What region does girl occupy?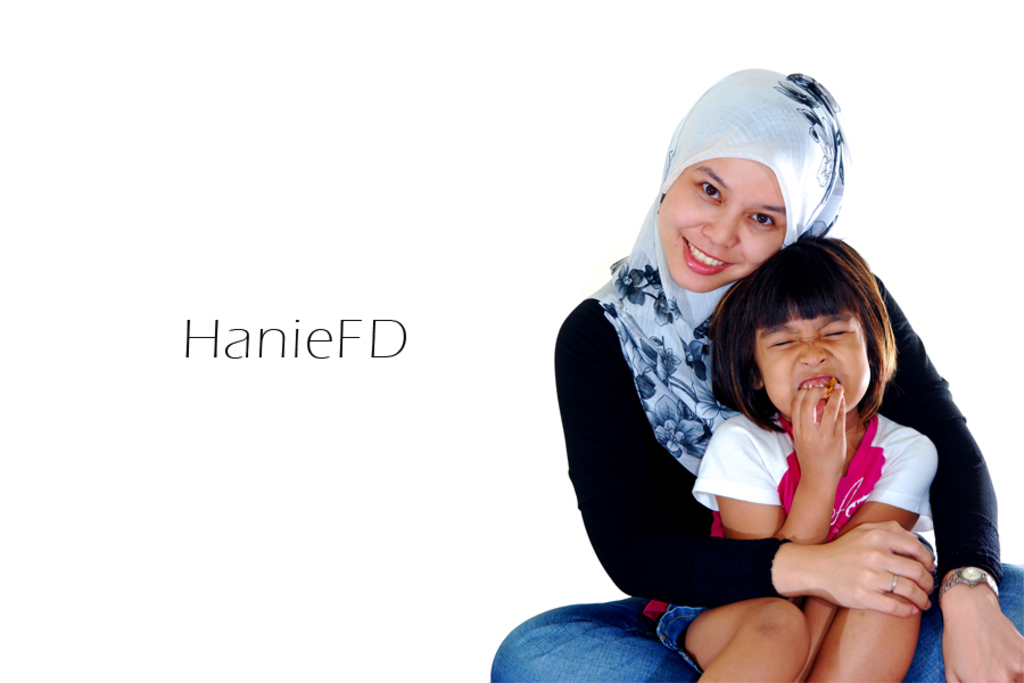
(left=492, top=64, right=1023, bottom=682).
